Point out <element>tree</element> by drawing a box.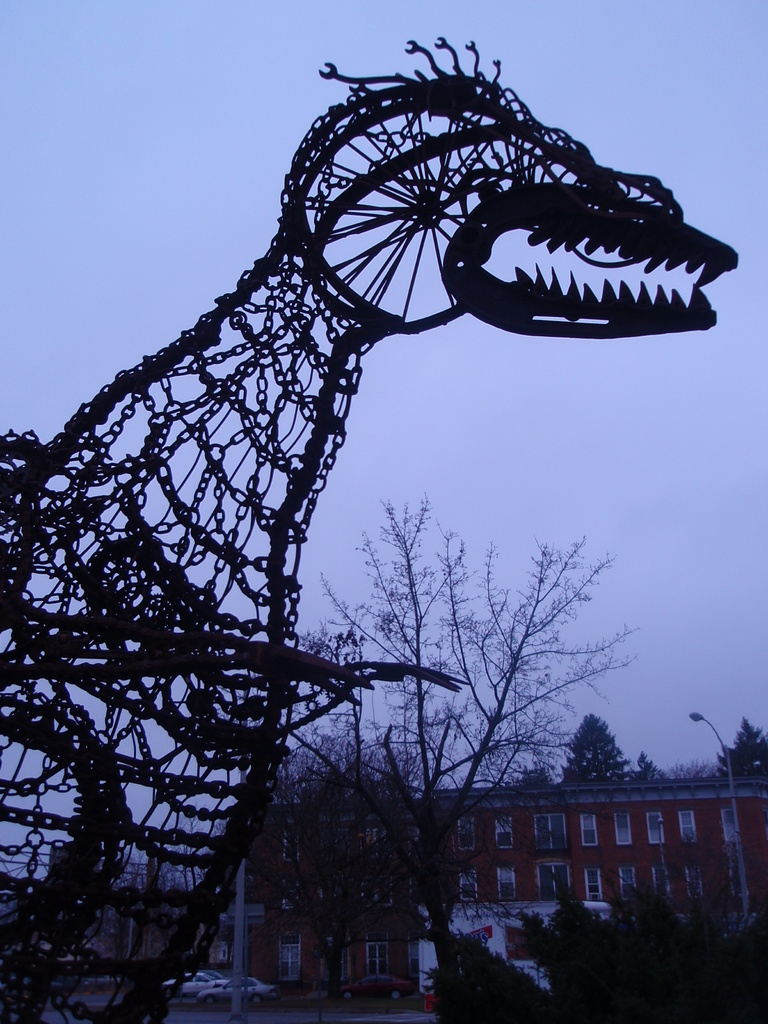
{"x1": 717, "y1": 718, "x2": 767, "y2": 783}.
